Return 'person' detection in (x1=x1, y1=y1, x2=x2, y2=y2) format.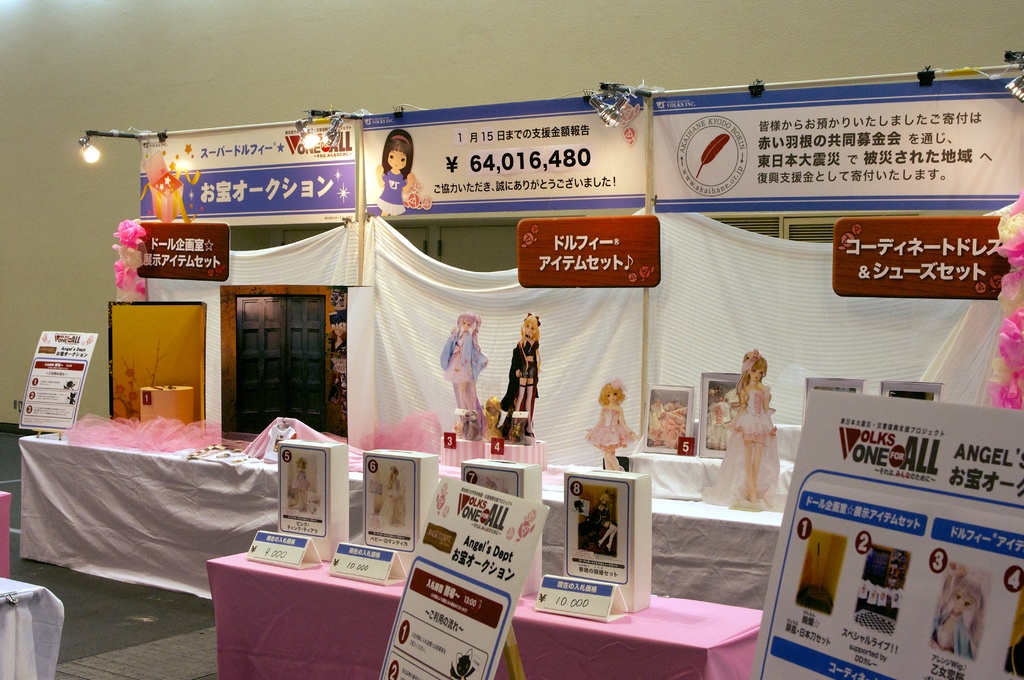
(x1=438, y1=306, x2=481, y2=442).
